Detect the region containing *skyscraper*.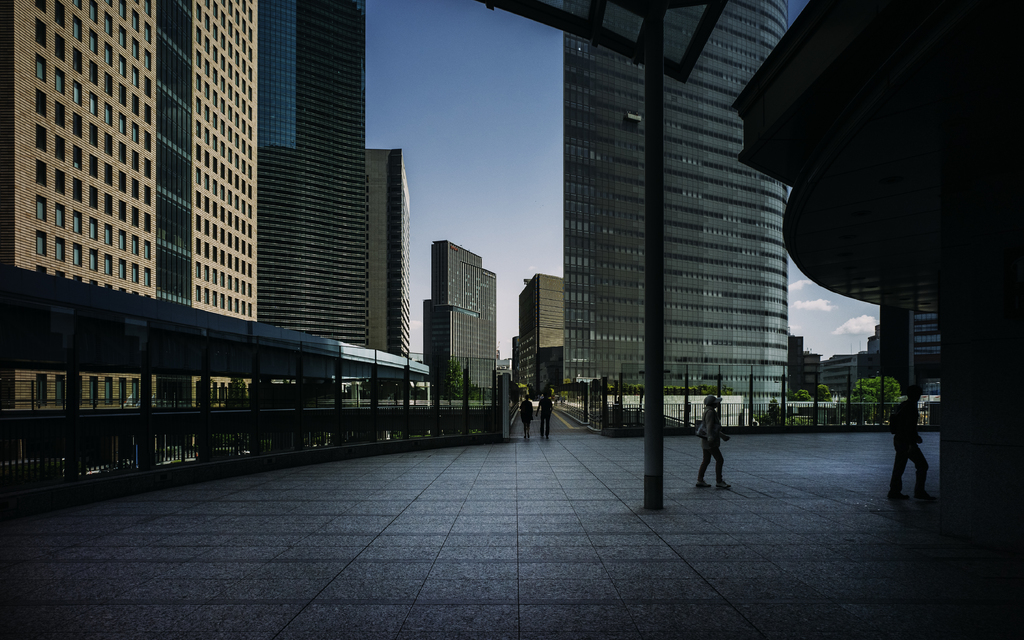
pyautogui.locateOnScreen(423, 240, 503, 398).
